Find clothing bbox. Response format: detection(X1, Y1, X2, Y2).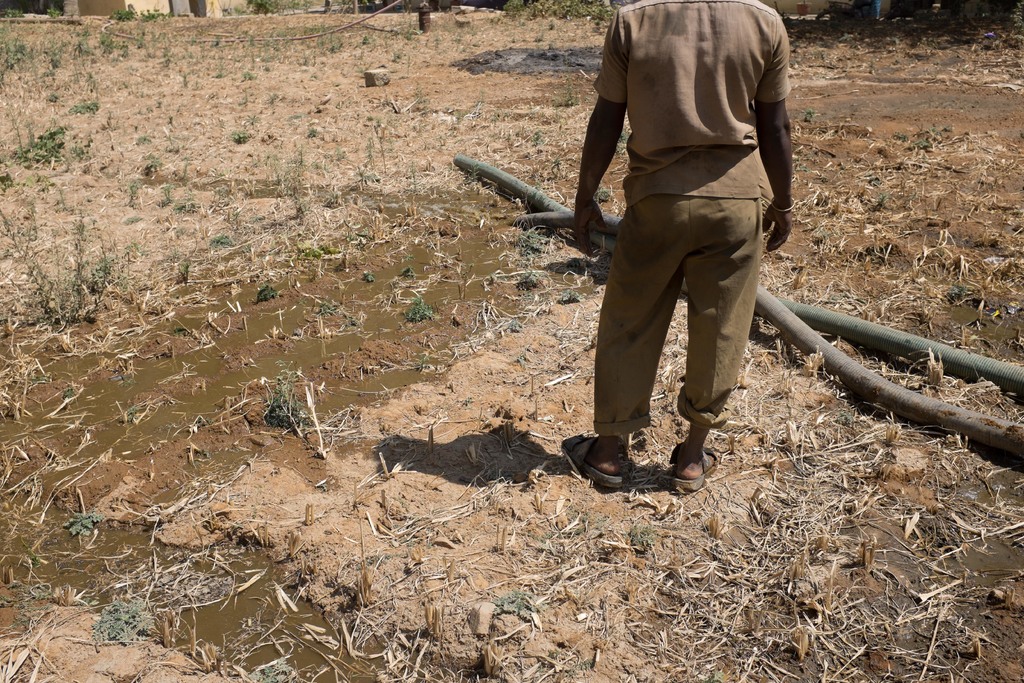
detection(564, 0, 802, 447).
